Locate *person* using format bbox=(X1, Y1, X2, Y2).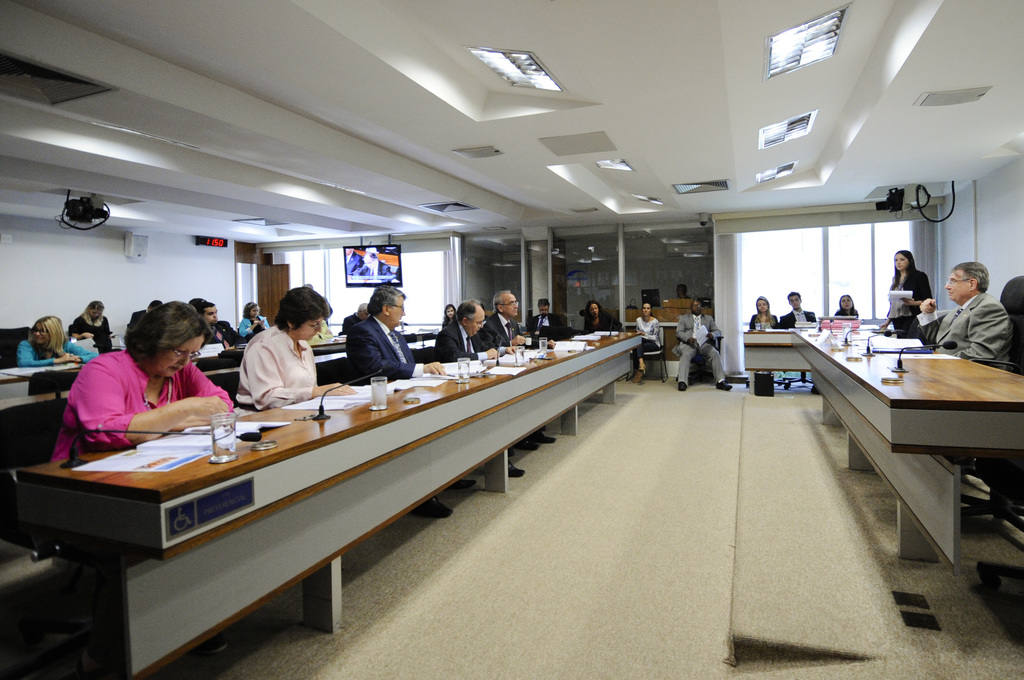
bbox=(829, 298, 865, 319).
